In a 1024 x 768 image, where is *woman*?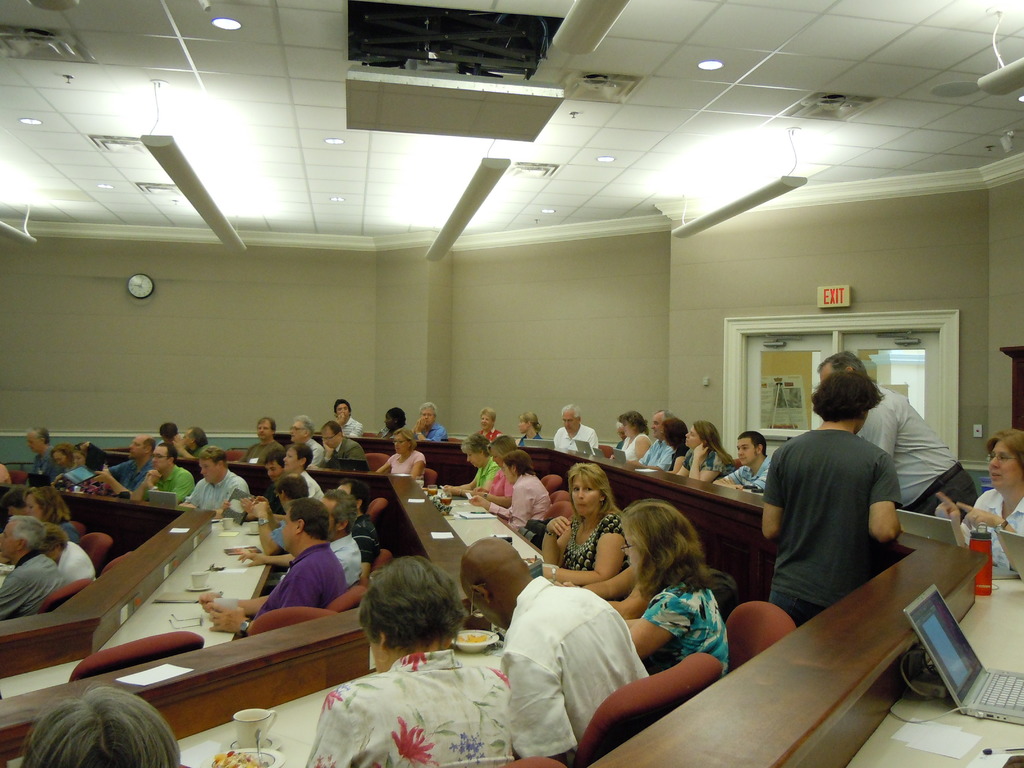
select_region(52, 444, 77, 471).
